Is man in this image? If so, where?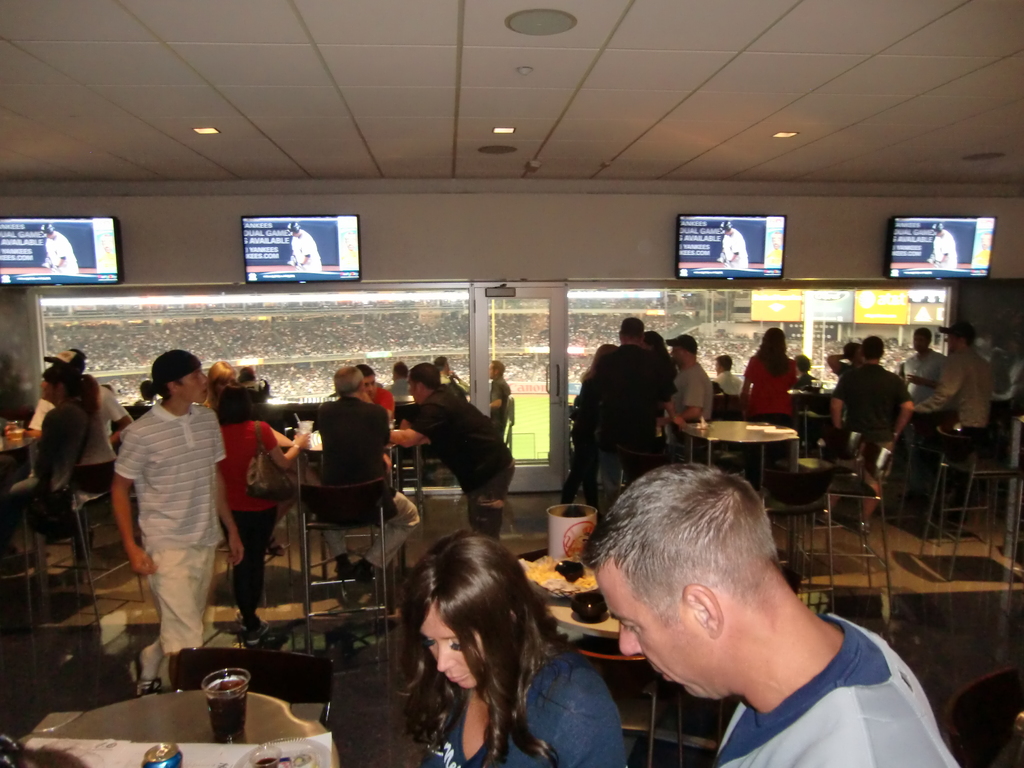
Yes, at select_region(571, 312, 667, 521).
